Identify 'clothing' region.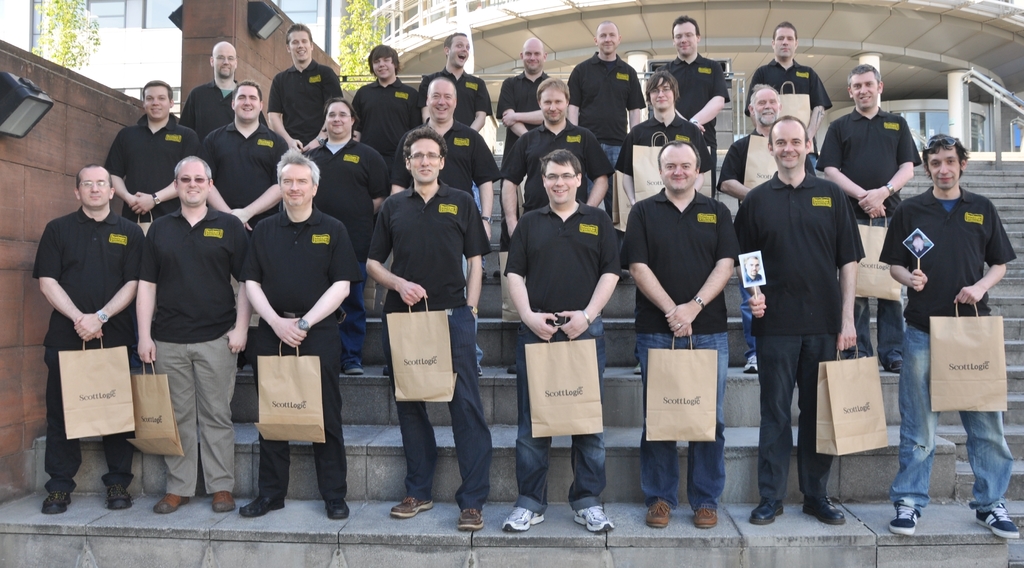
Region: {"x1": 743, "y1": 61, "x2": 827, "y2": 117}.
